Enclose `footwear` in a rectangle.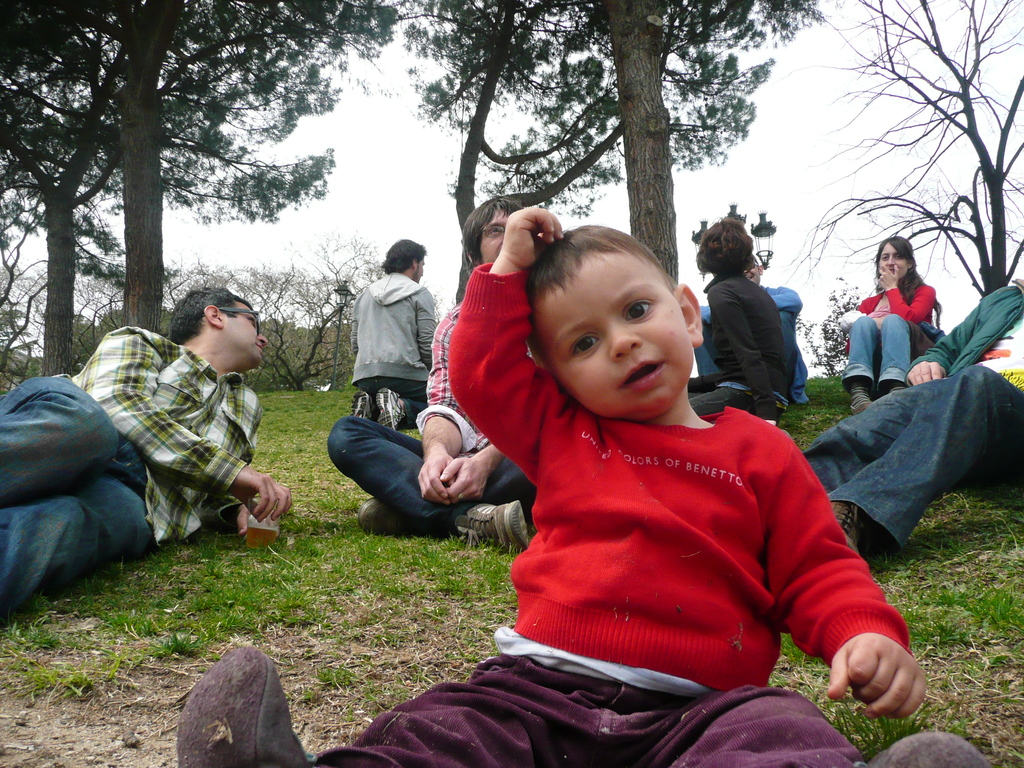
<region>356, 492, 408, 543</region>.
